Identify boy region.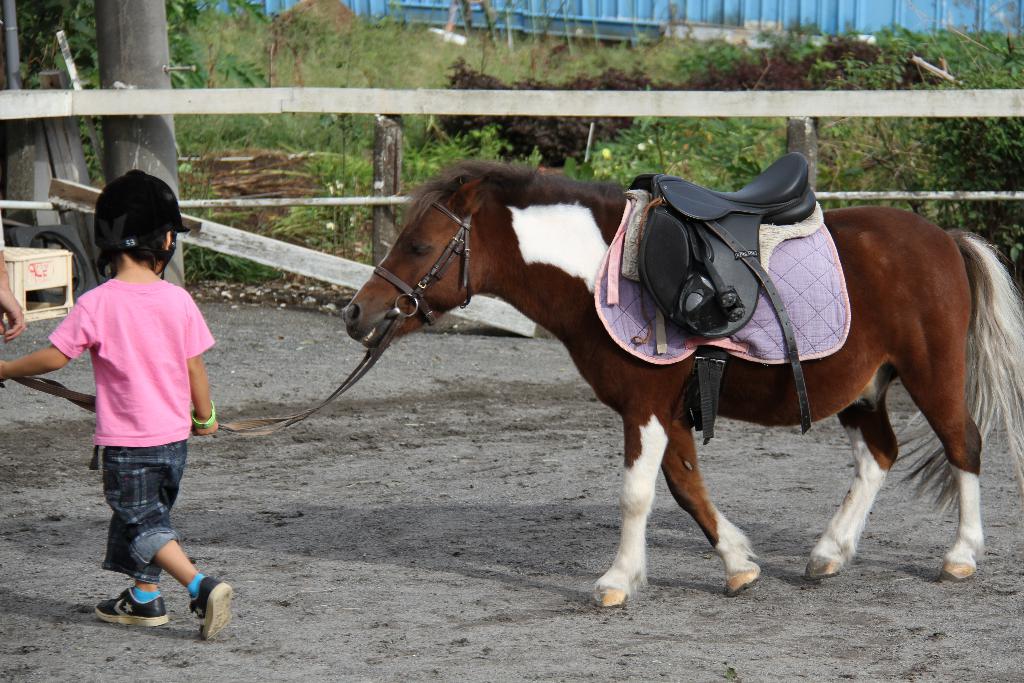
Region: (x1=33, y1=193, x2=228, y2=617).
